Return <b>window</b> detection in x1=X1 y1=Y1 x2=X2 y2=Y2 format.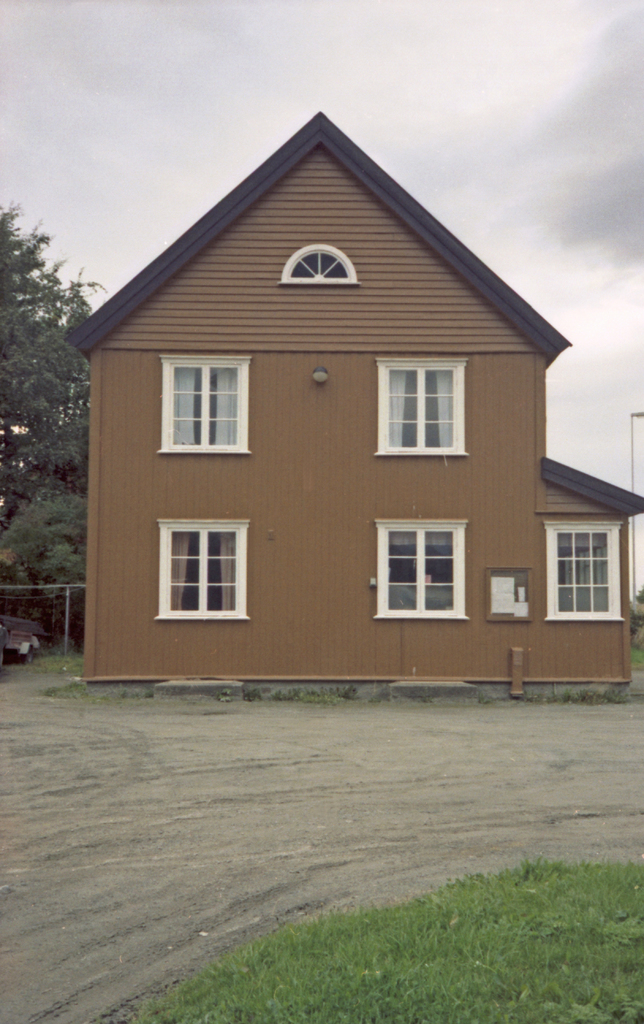
x1=375 y1=500 x2=471 y2=612.
